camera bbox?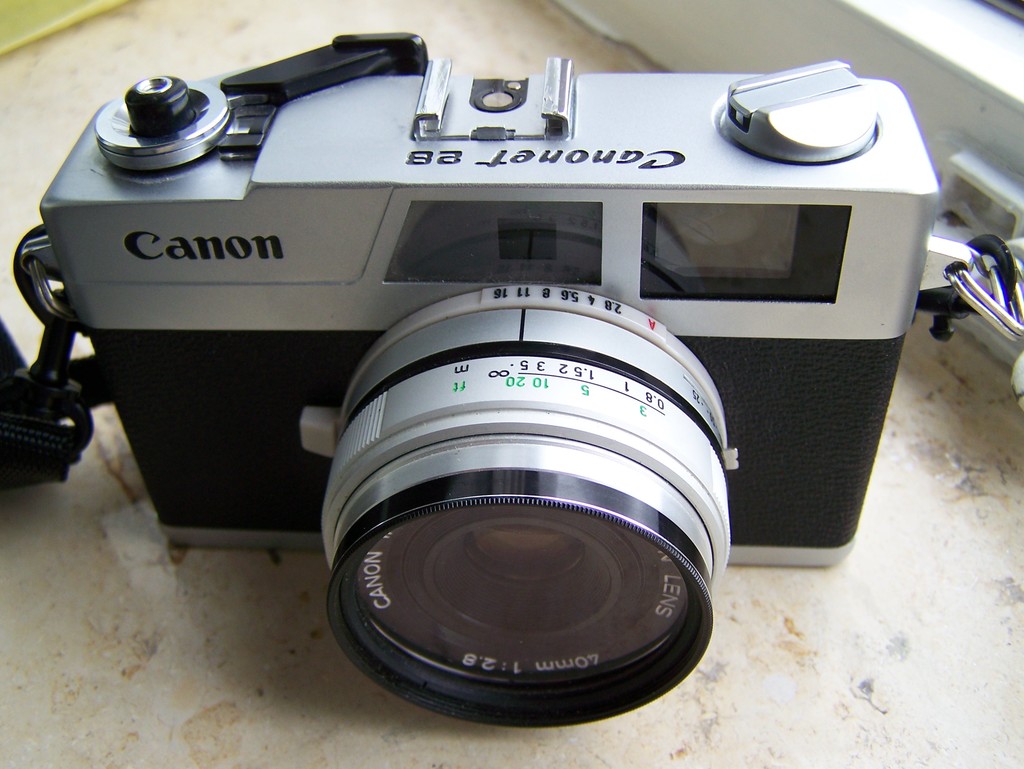
l=32, t=31, r=939, b=733
